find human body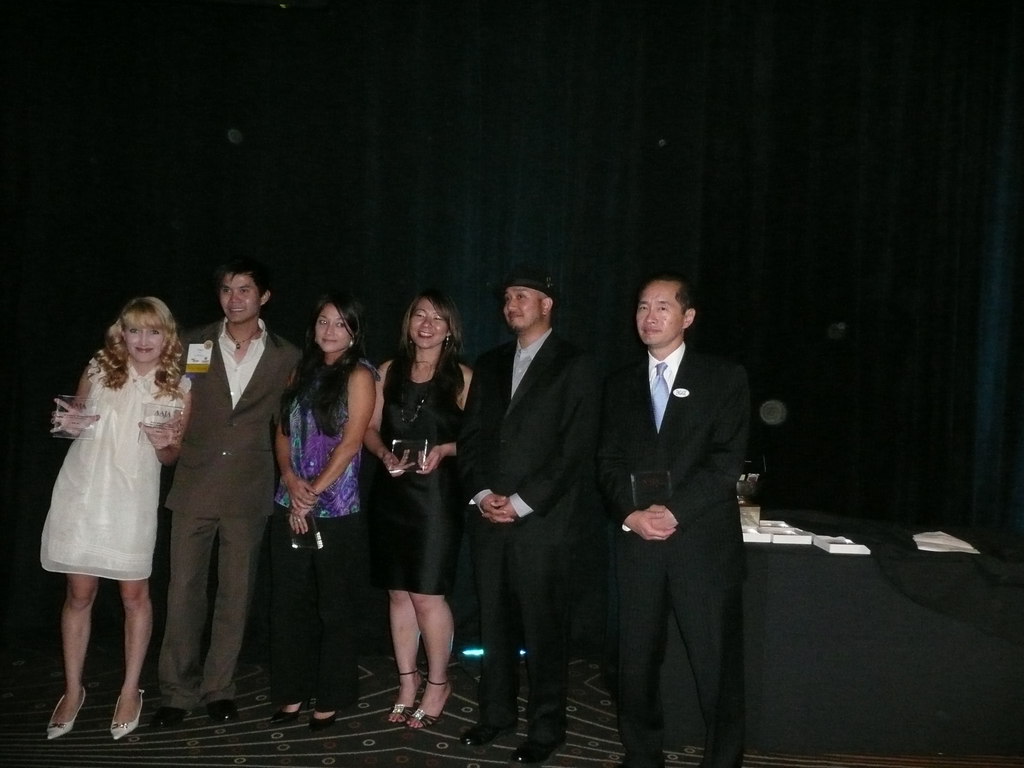
locate(264, 353, 376, 730)
